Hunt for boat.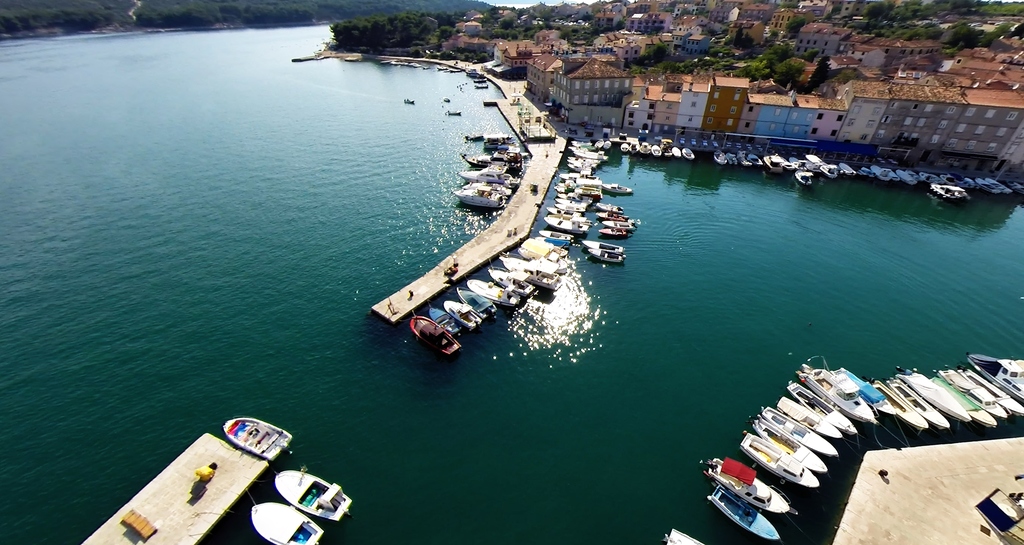
Hunted down at select_region(963, 365, 1023, 415).
